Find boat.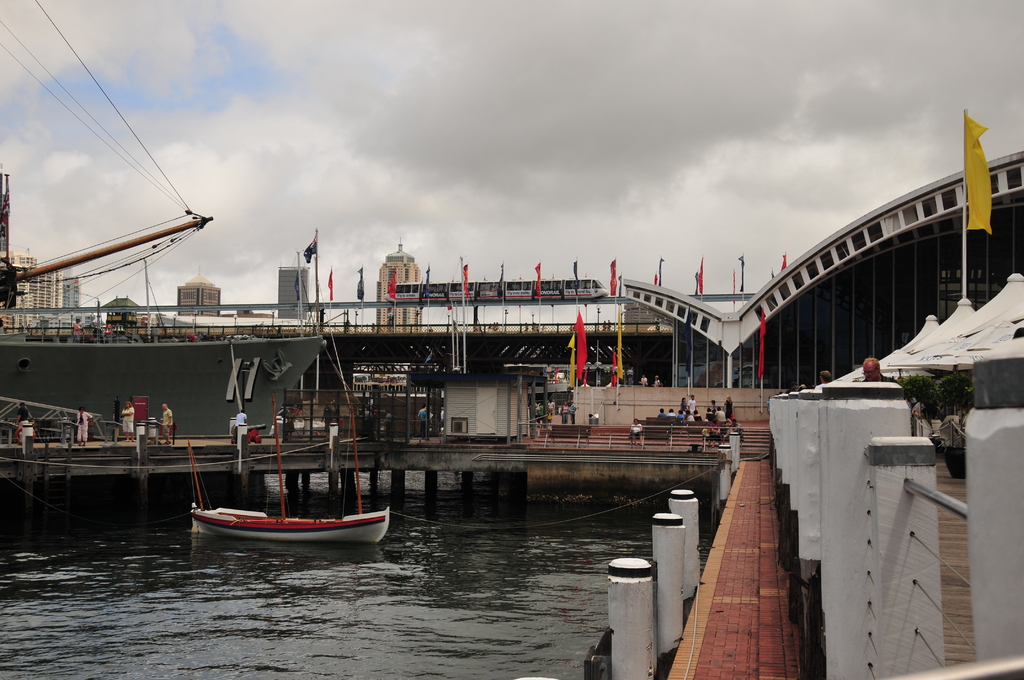
[177,421,401,556].
